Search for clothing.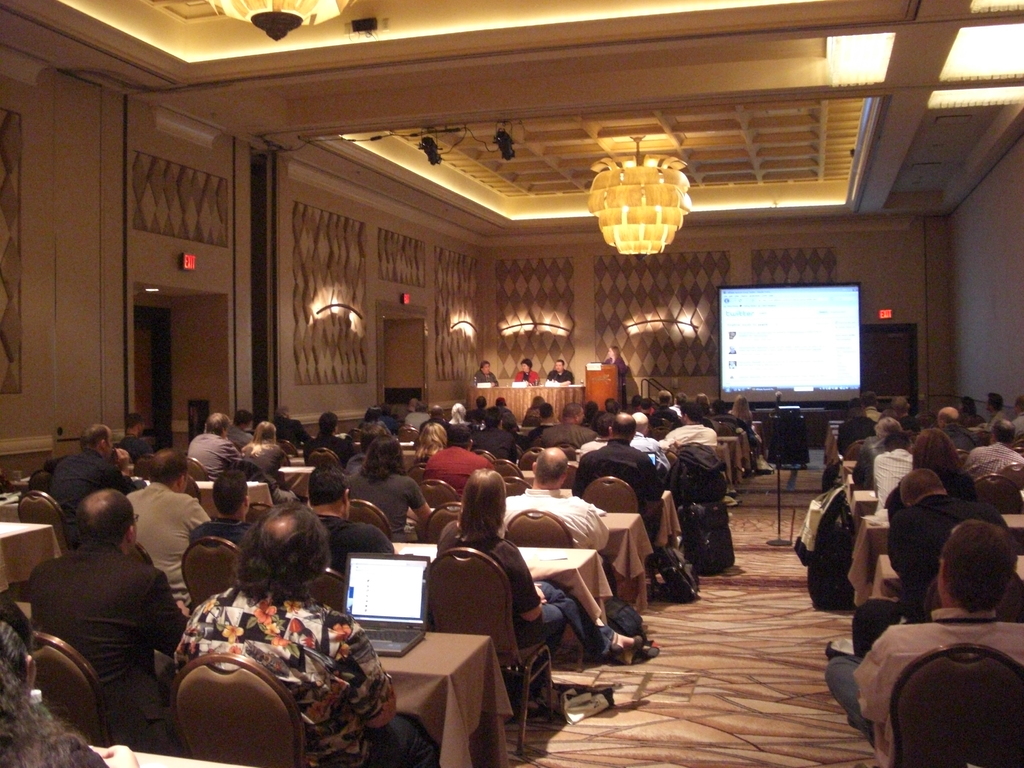
Found at BBox(472, 369, 499, 386).
